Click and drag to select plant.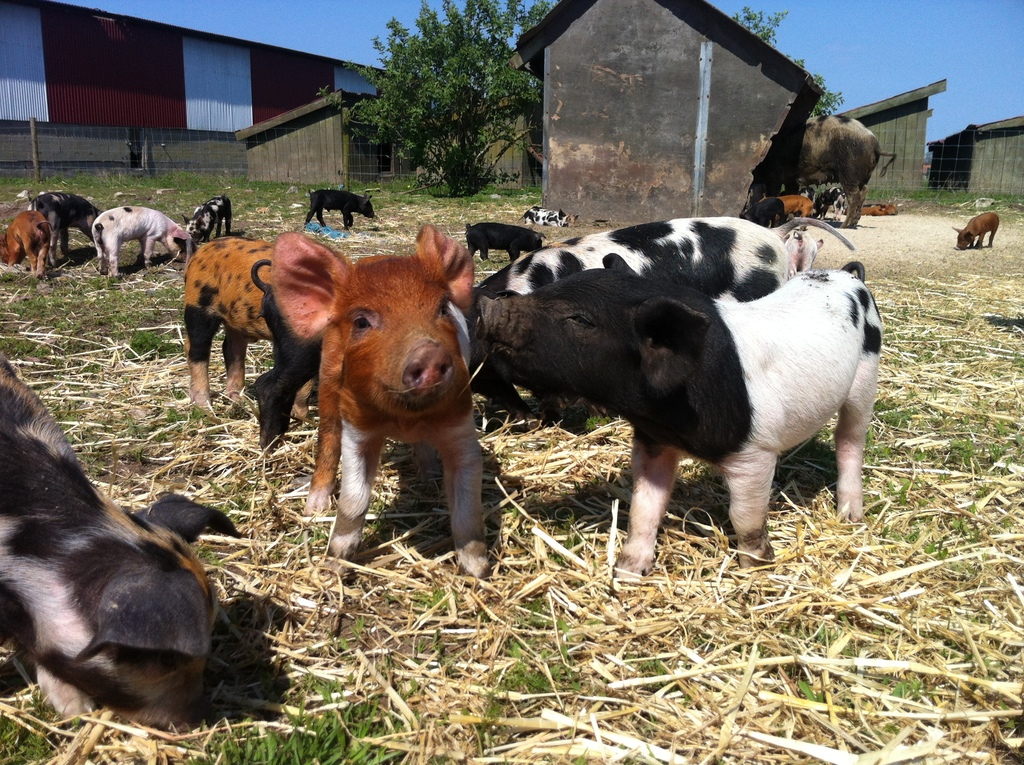
Selection: {"x1": 498, "y1": 659, "x2": 552, "y2": 695}.
